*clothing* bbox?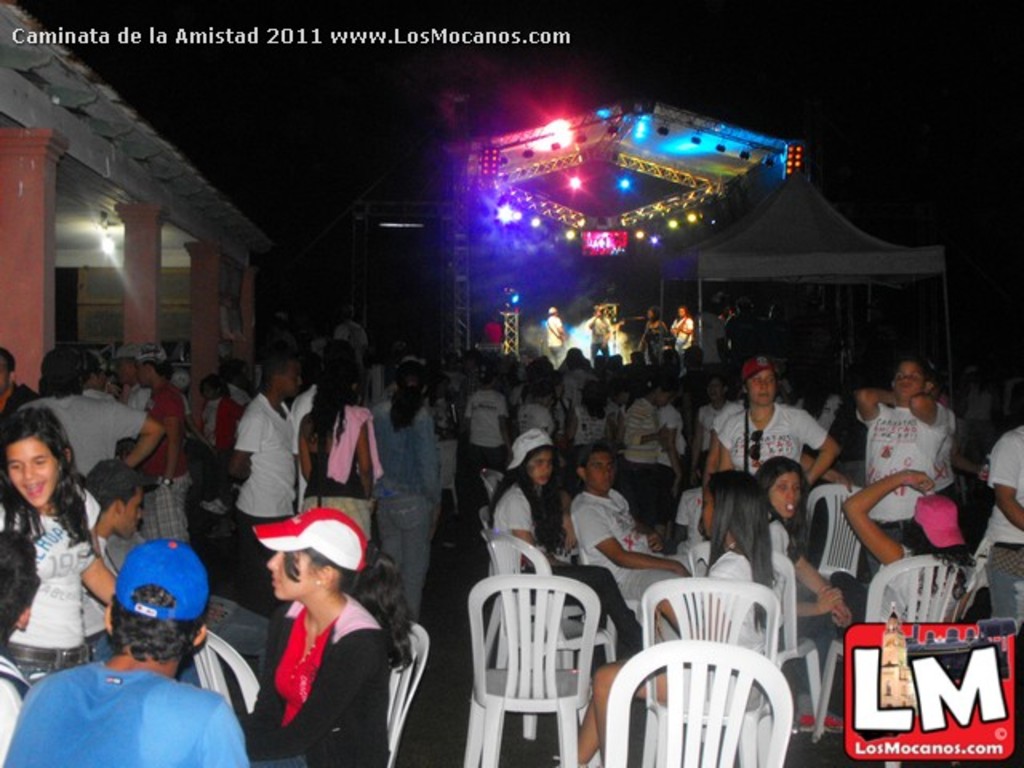
[left=680, top=539, right=770, bottom=709]
